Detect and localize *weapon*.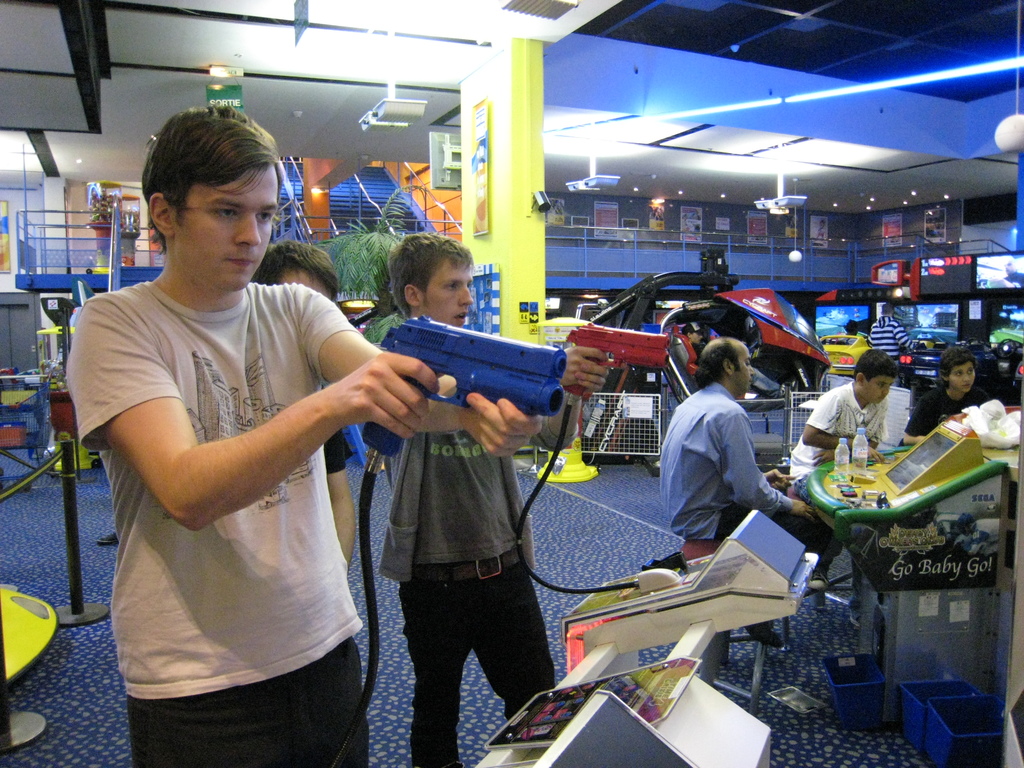
Localized at <box>570,316,666,404</box>.
